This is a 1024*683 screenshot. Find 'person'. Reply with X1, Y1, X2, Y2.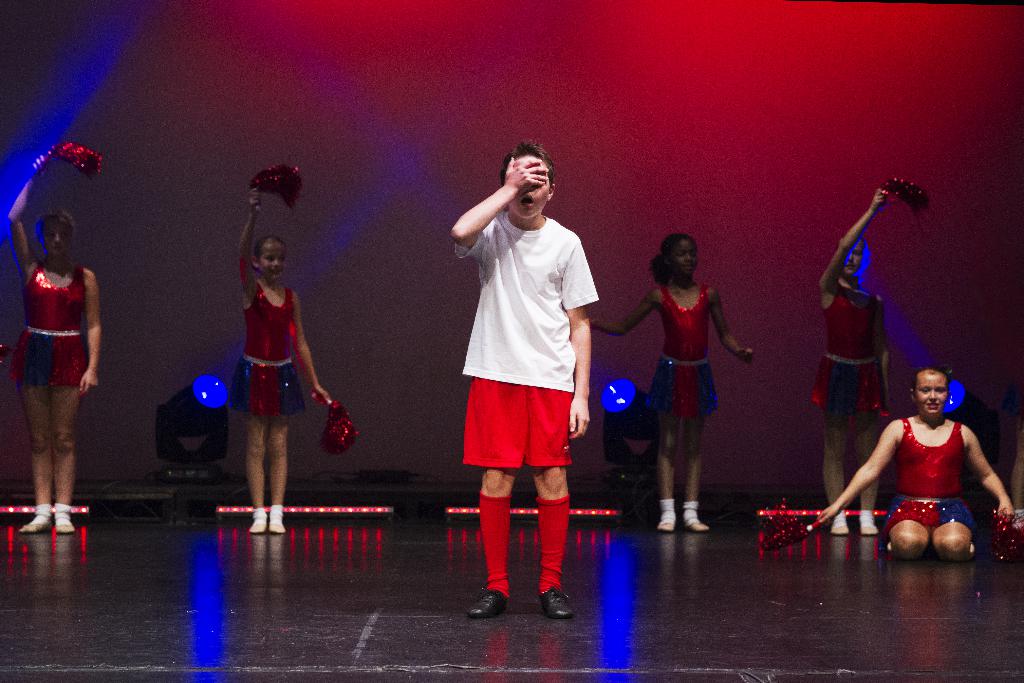
448, 142, 596, 620.
